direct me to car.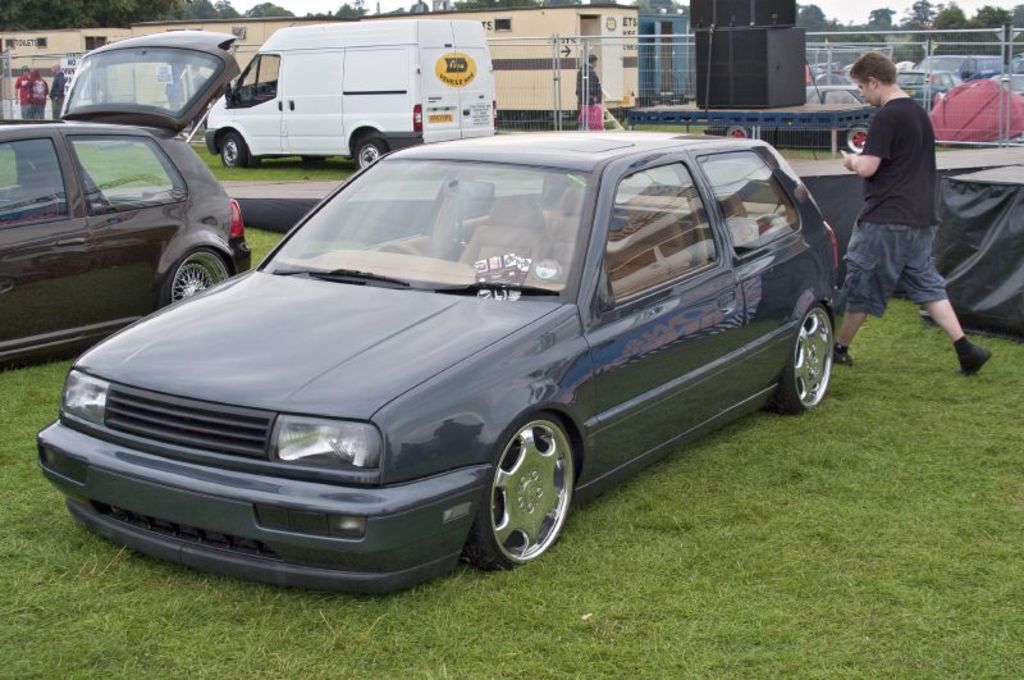
Direction: 36, 124, 845, 607.
